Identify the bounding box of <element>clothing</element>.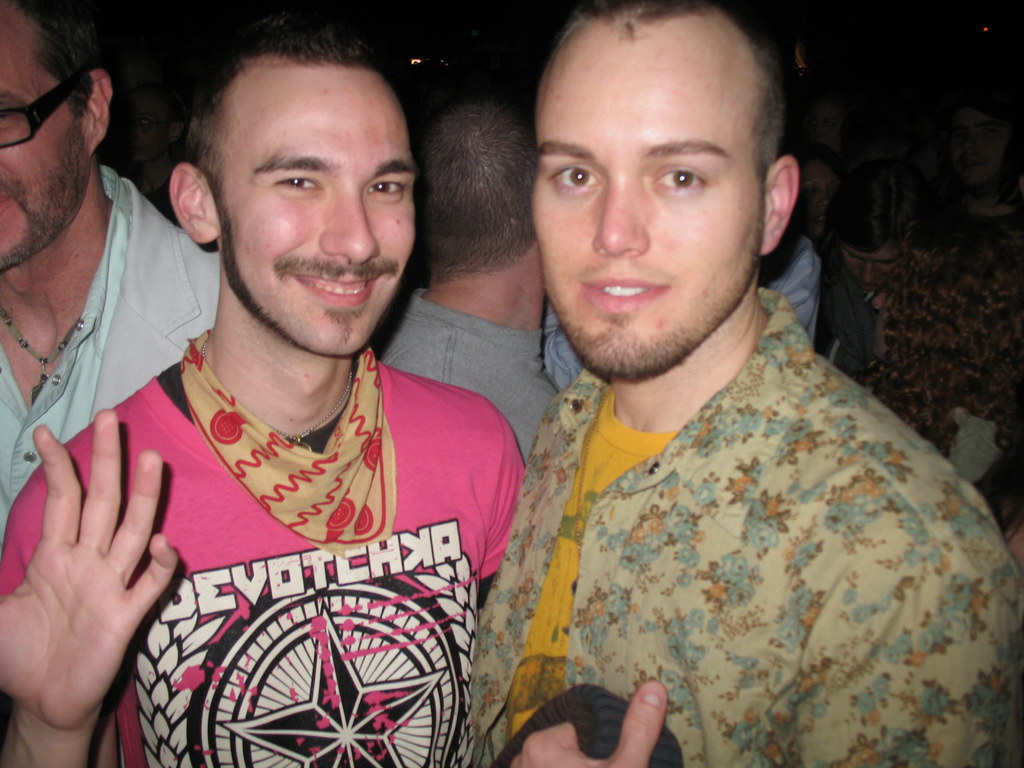
<bbox>538, 241, 820, 392</bbox>.
